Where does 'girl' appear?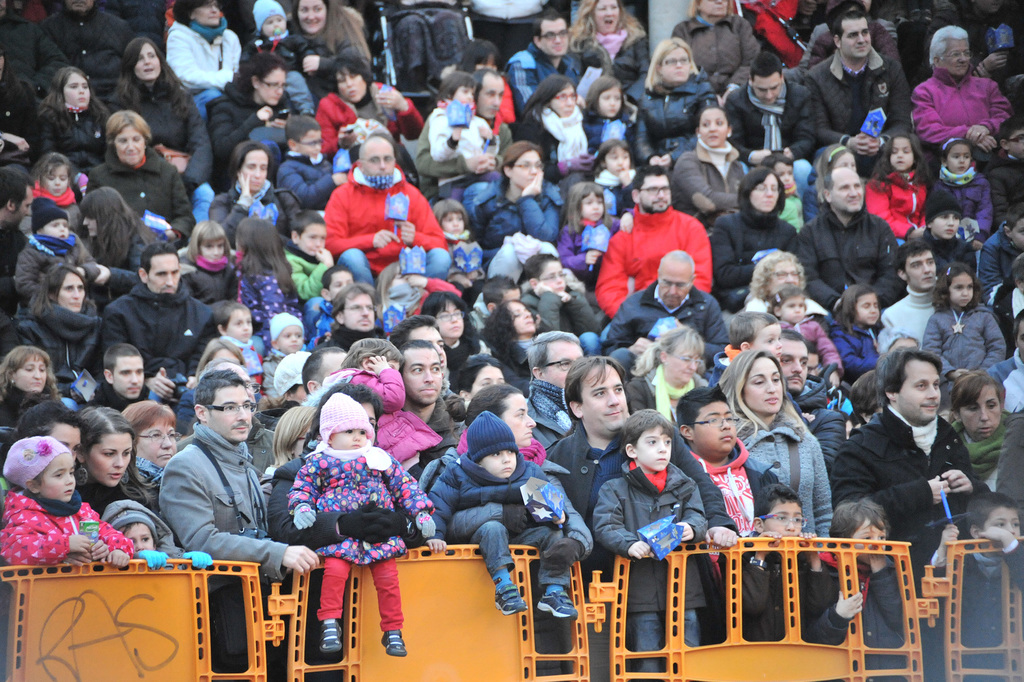
Appears at {"x1": 861, "y1": 129, "x2": 927, "y2": 244}.
